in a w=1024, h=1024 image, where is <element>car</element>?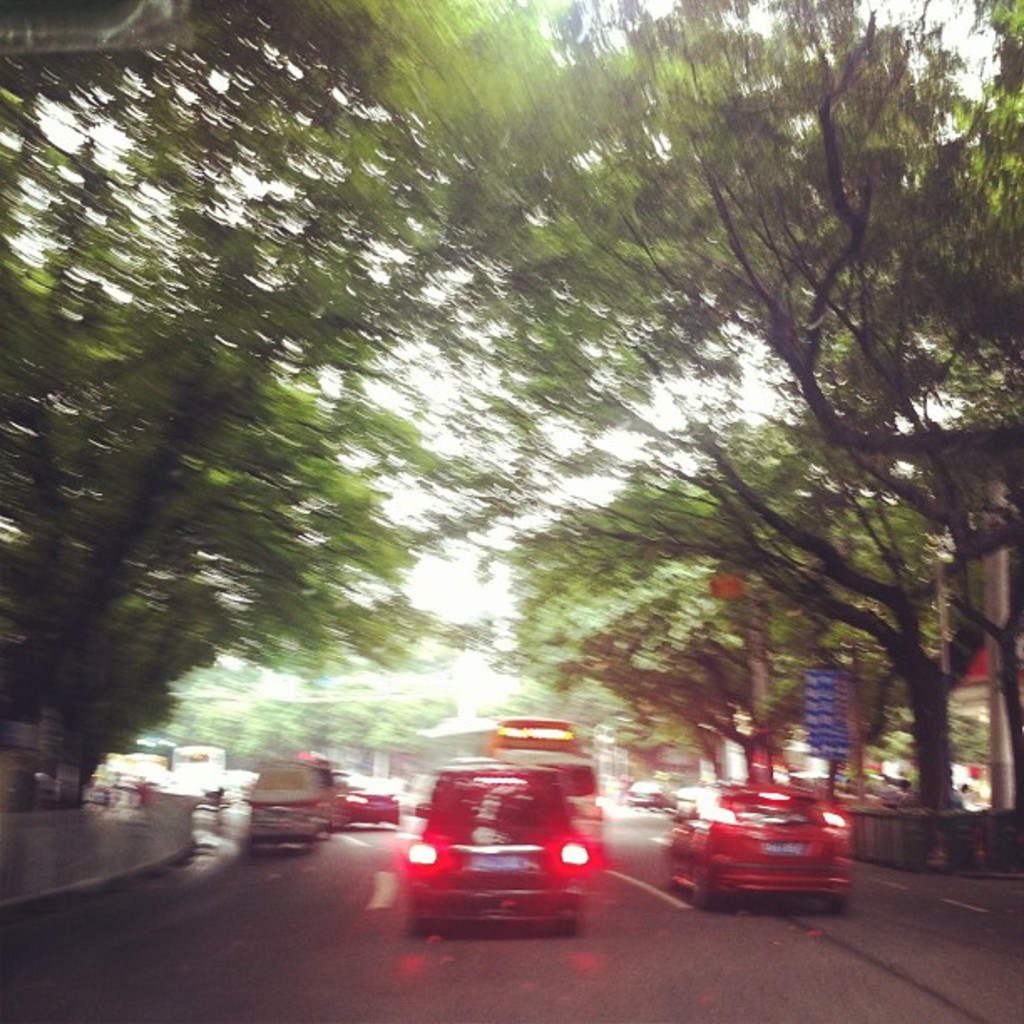
pyautogui.locateOnScreen(534, 753, 597, 872).
